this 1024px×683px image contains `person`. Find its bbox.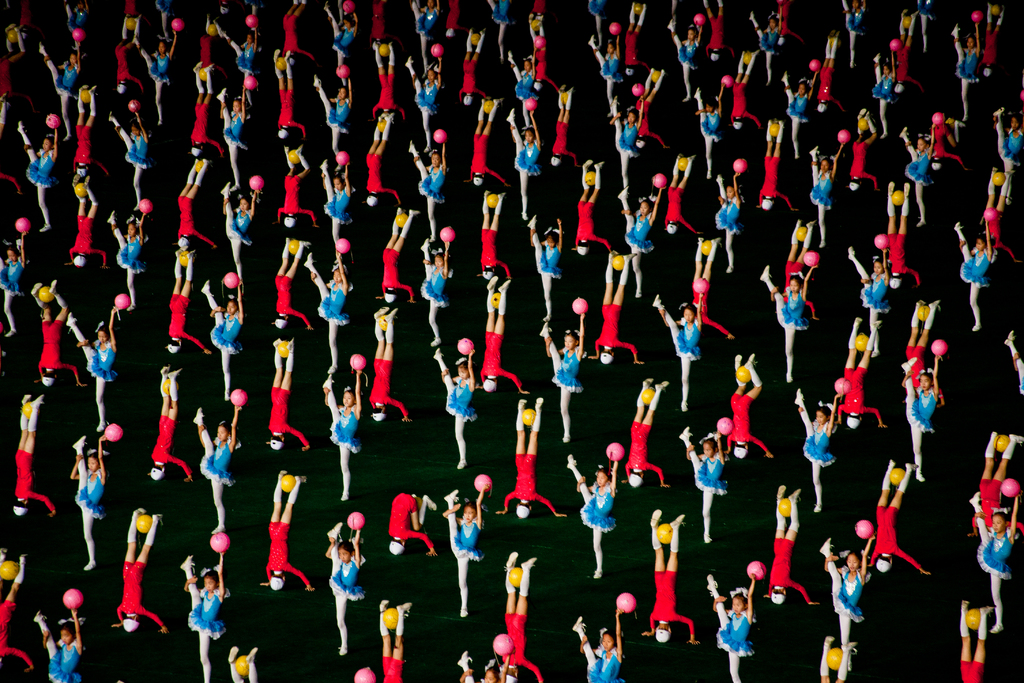
region(33, 0, 178, 433).
